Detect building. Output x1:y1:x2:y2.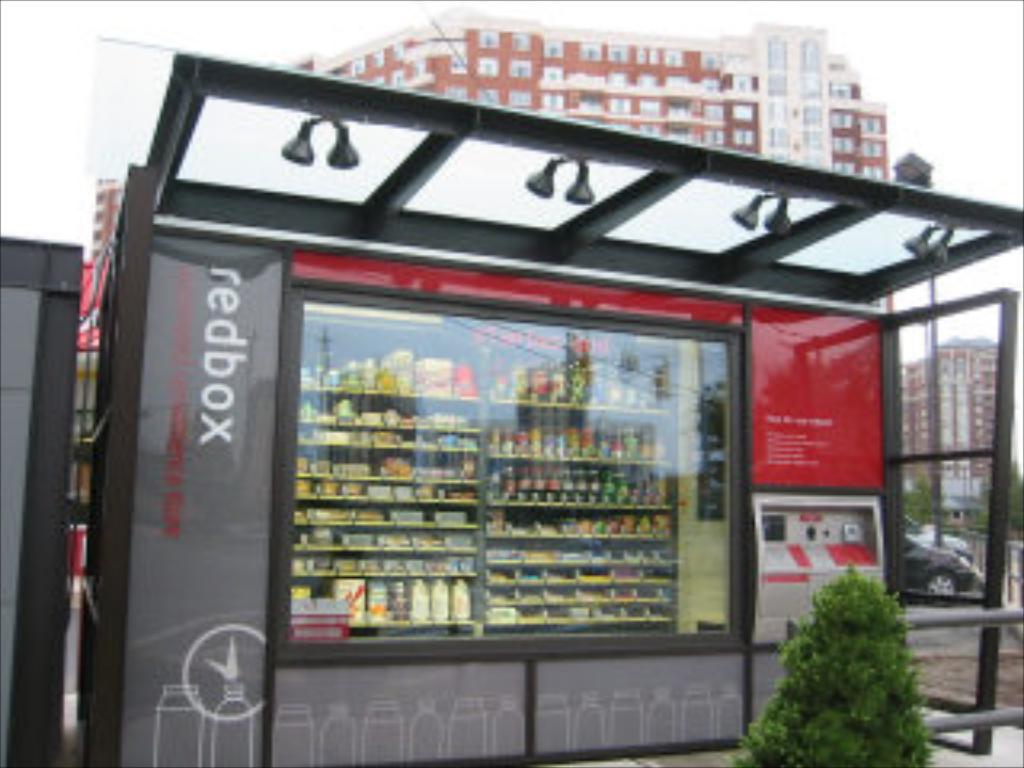
899:333:995:518.
